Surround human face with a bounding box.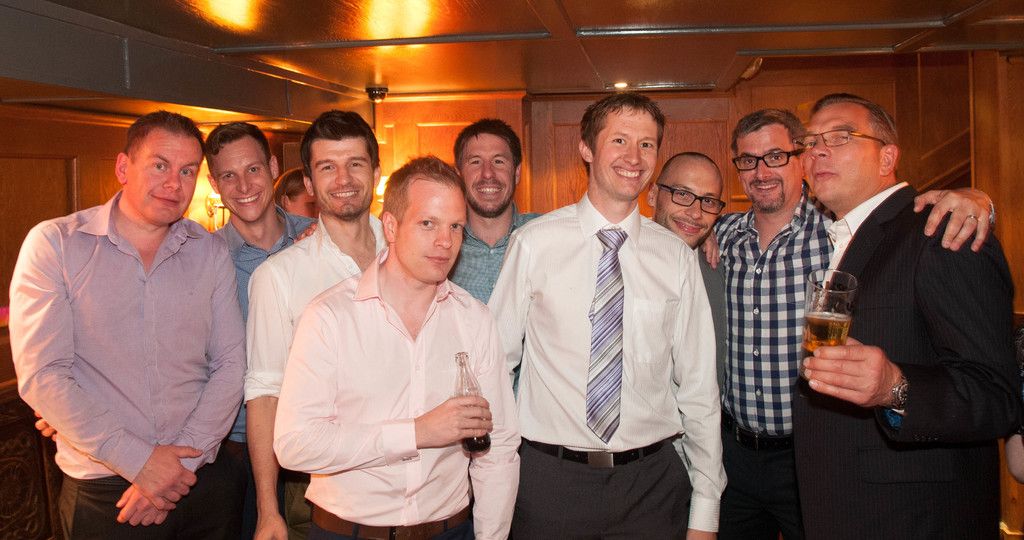
select_region(310, 141, 374, 216).
